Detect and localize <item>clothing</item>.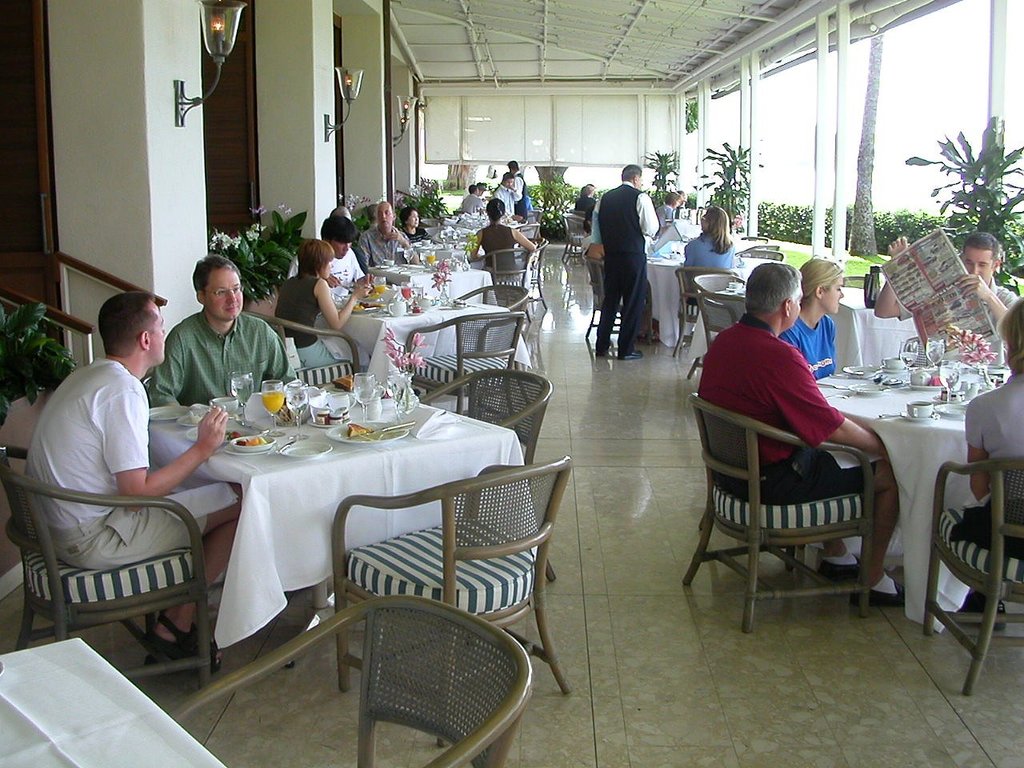
Localized at left=490, top=181, right=522, bottom=219.
